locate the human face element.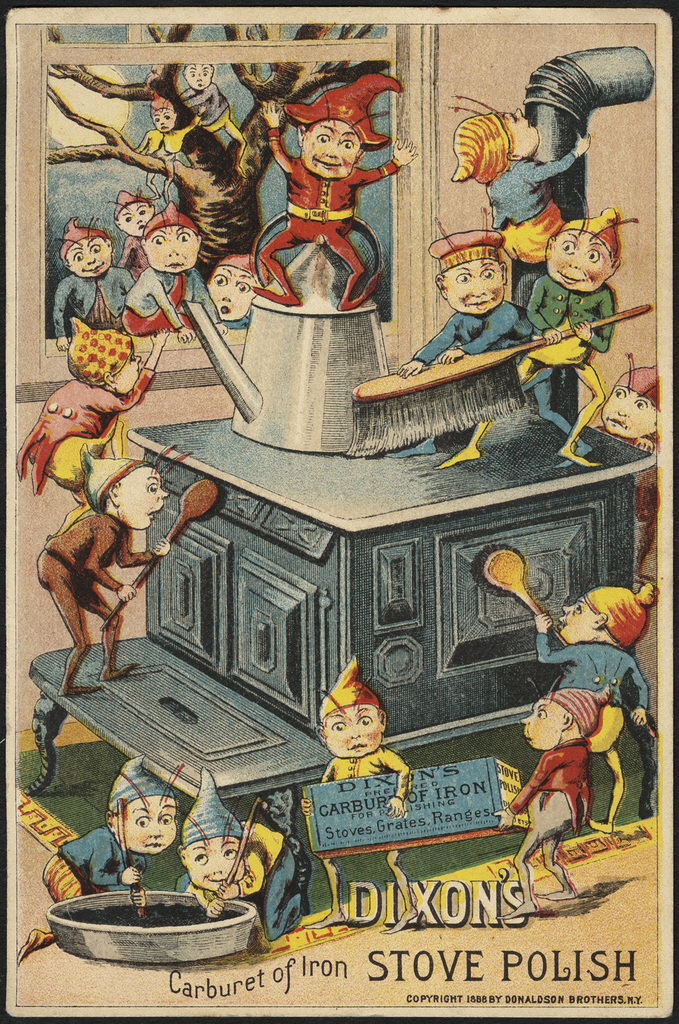
Element bbox: detection(564, 592, 592, 639).
